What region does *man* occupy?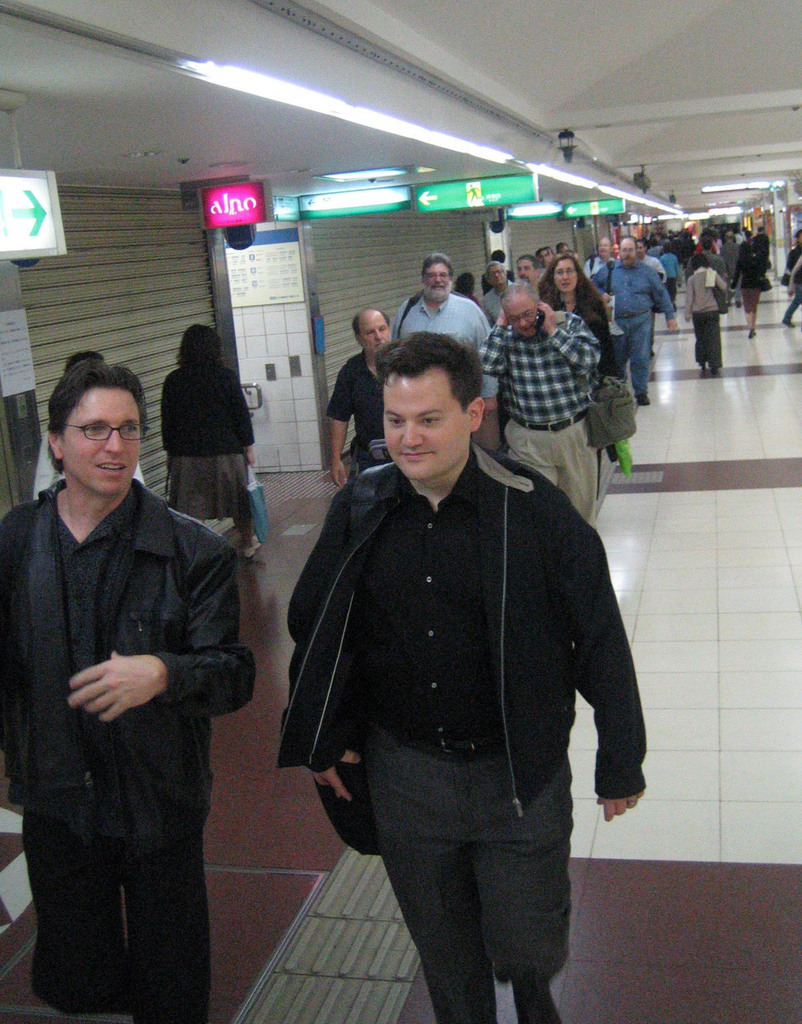
crop(516, 252, 537, 282).
